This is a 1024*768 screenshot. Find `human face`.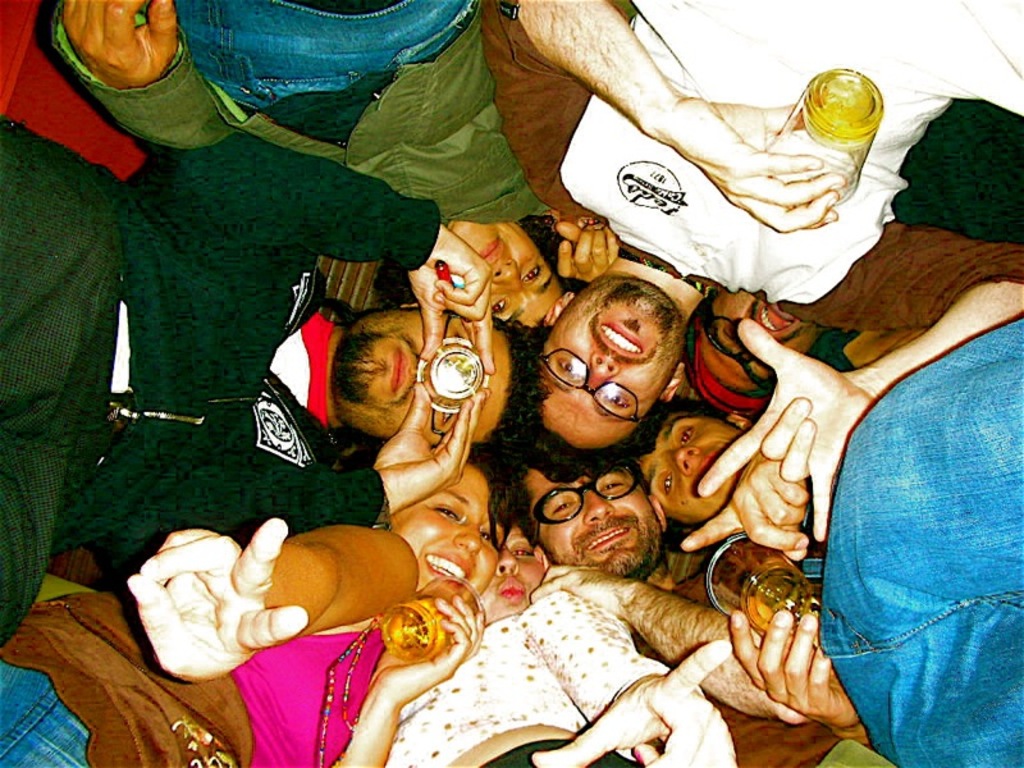
Bounding box: (left=544, top=285, right=682, bottom=444).
